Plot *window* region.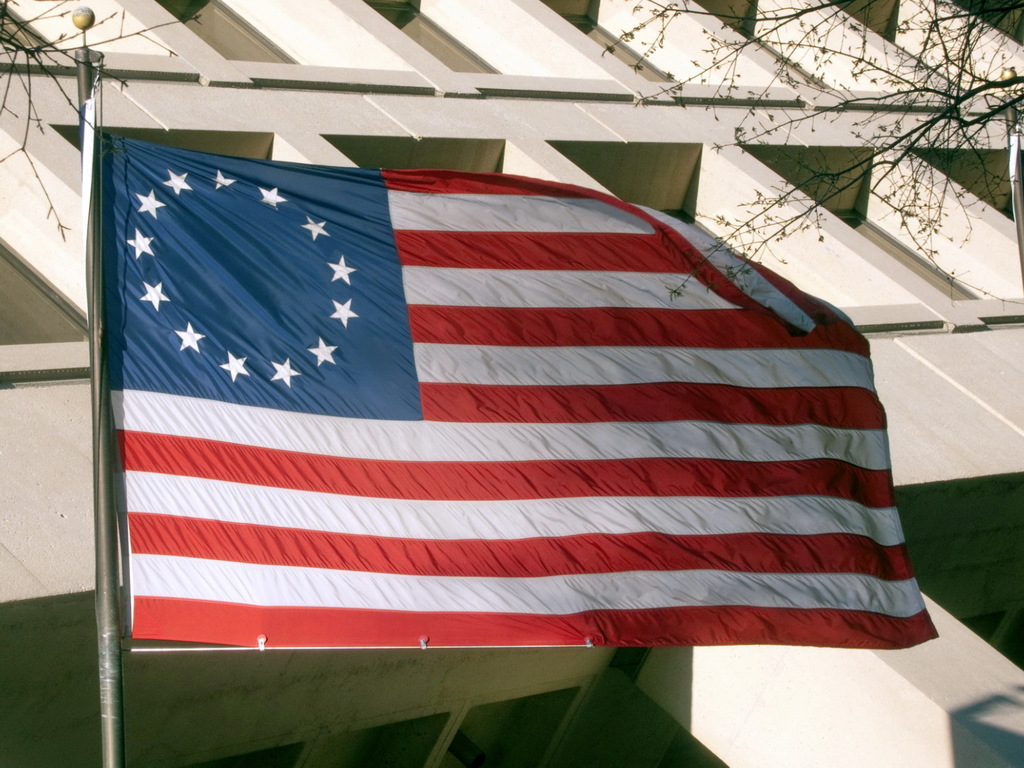
Plotted at left=732, top=140, right=1023, bottom=305.
